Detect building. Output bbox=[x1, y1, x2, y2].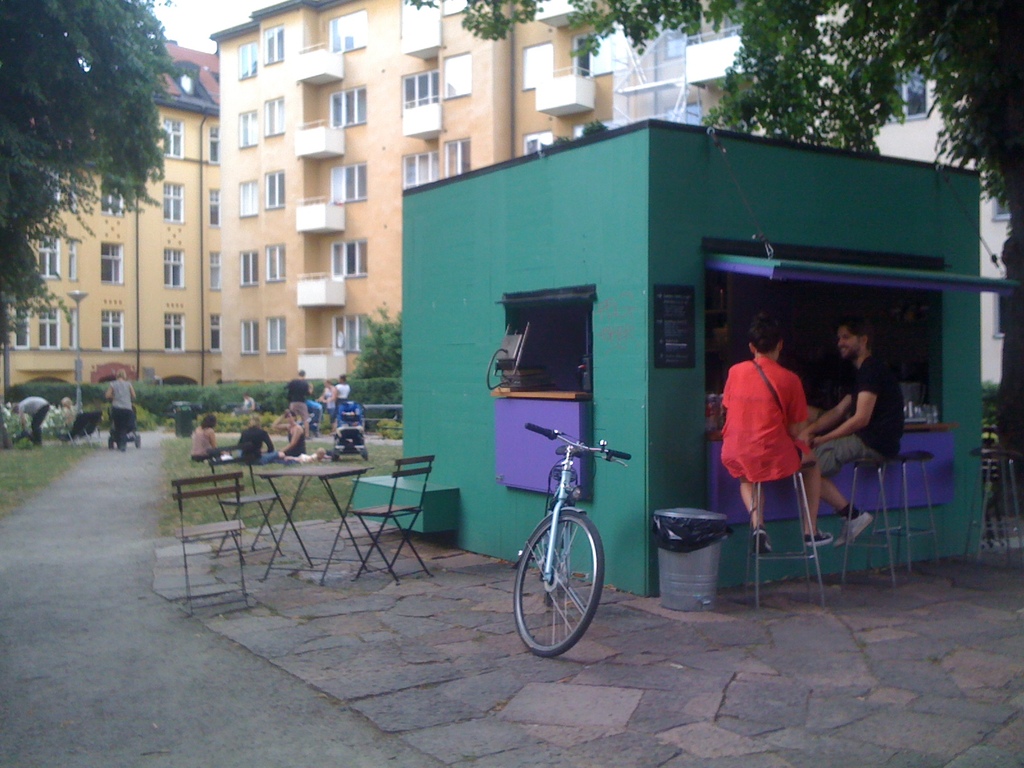
bbox=[212, 0, 684, 384].
